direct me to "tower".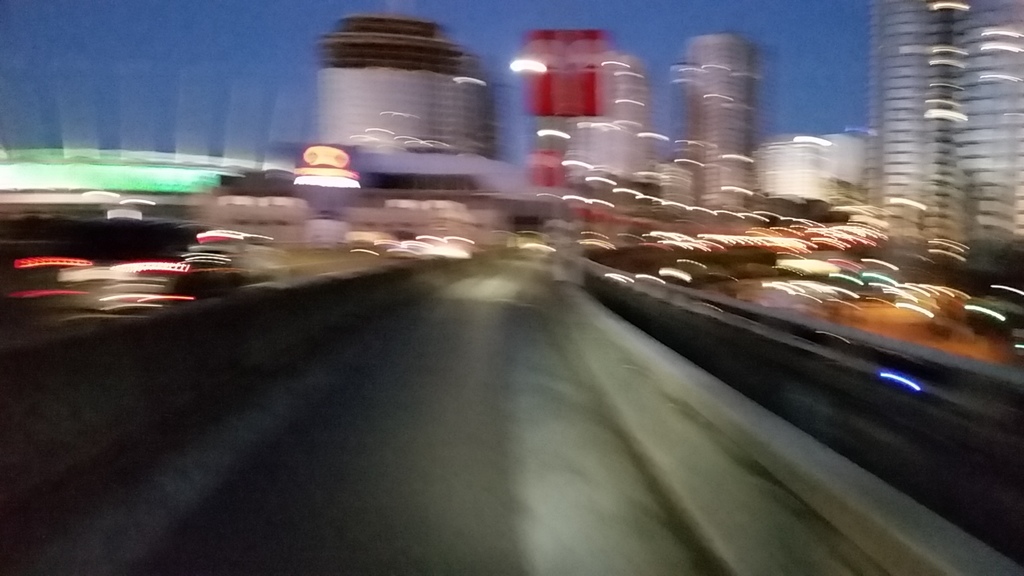
Direction: [left=673, top=27, right=761, bottom=227].
